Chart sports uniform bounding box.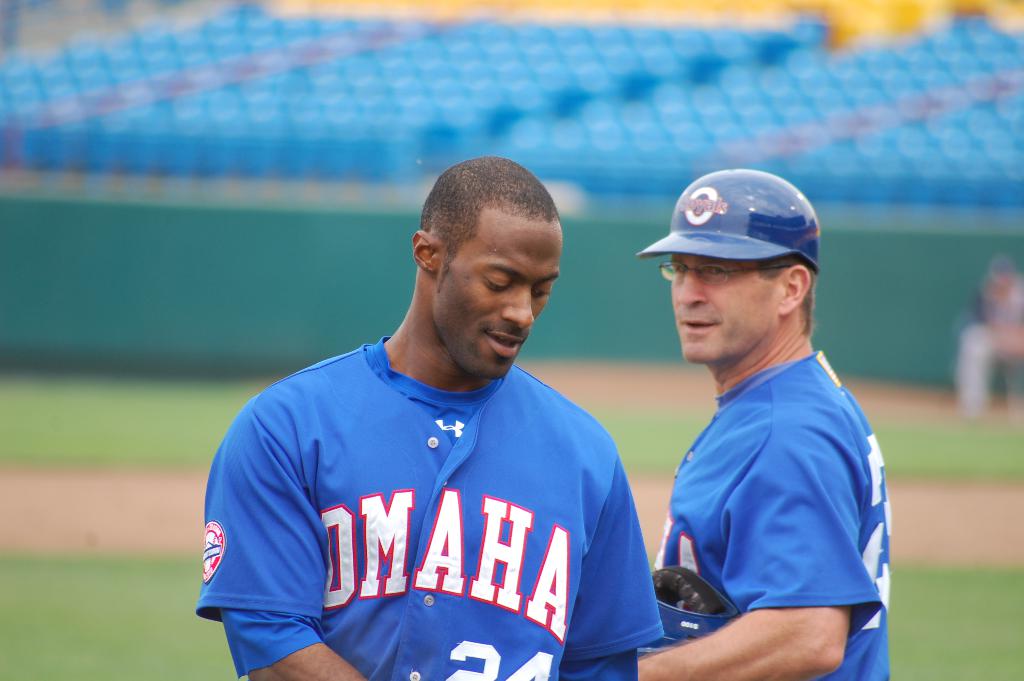
Charted: {"left": 211, "top": 309, "right": 707, "bottom": 675}.
